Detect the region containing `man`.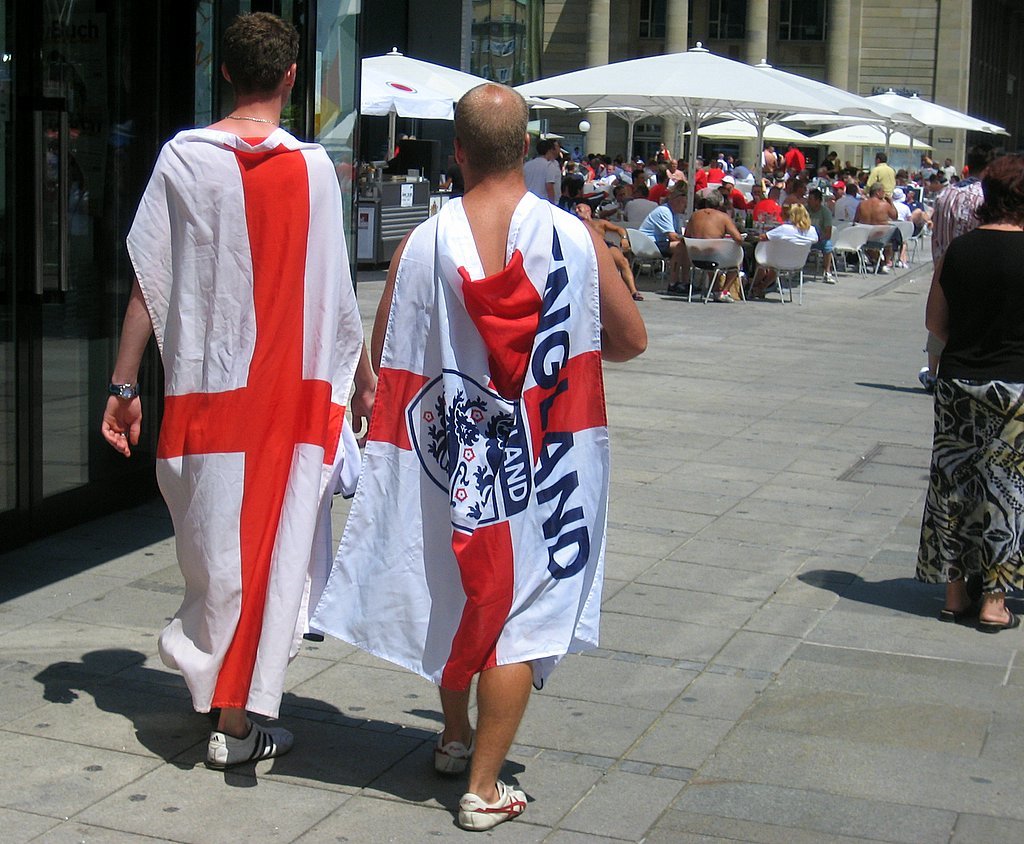
<box>751,186,784,229</box>.
